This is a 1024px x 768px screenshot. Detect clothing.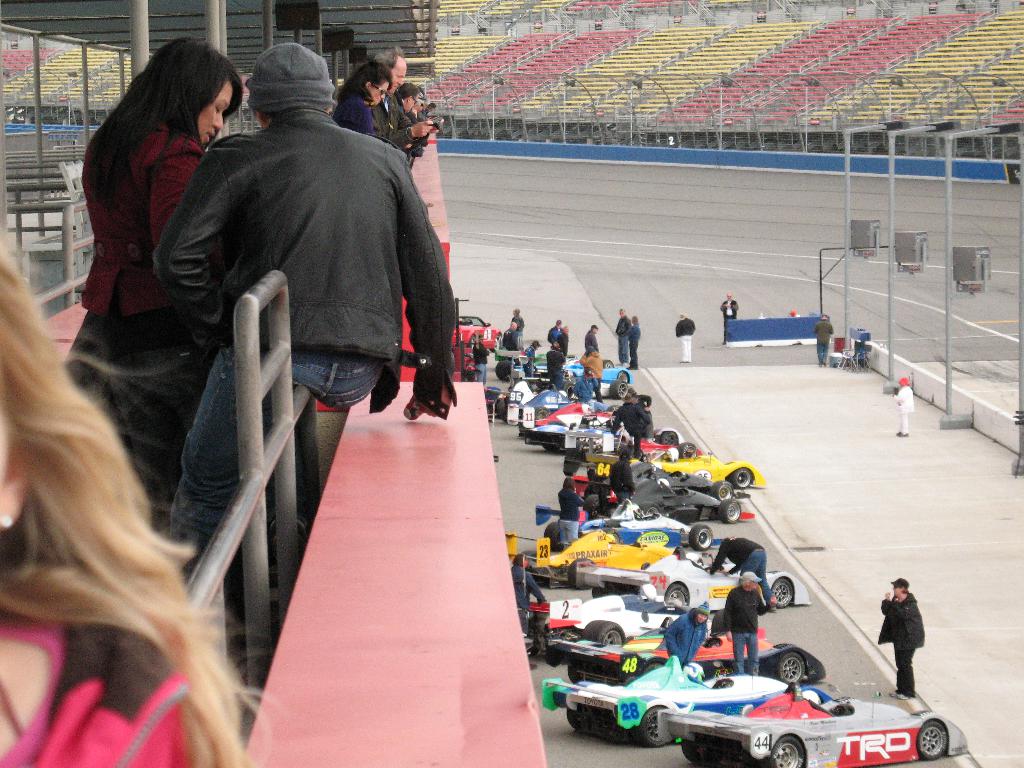
x1=65 y1=118 x2=207 y2=538.
